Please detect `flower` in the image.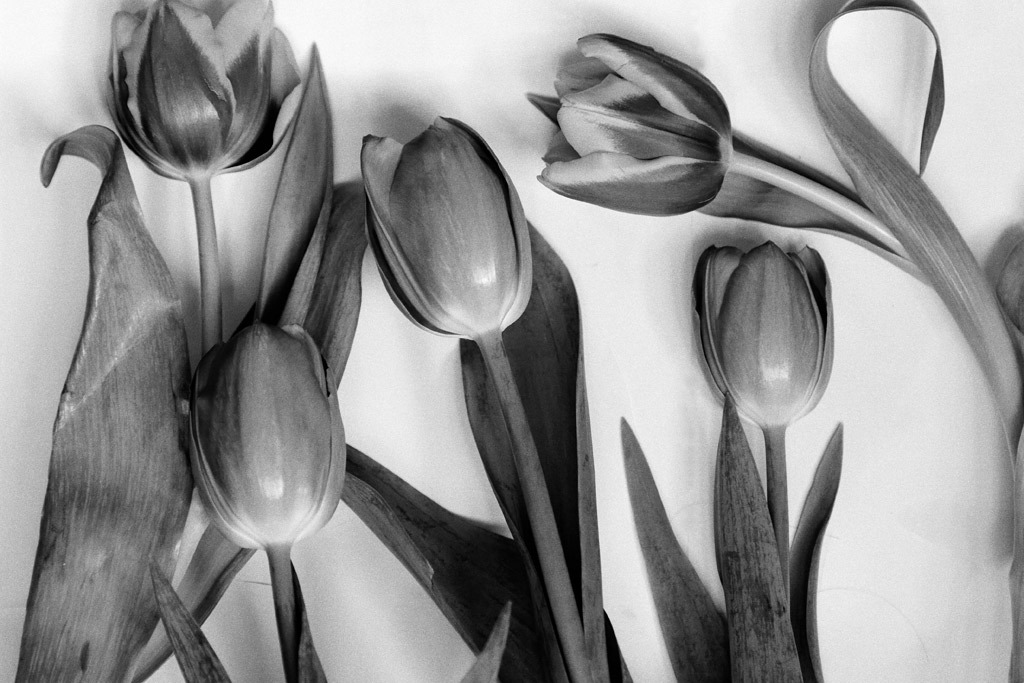
left=358, top=109, right=537, bottom=349.
